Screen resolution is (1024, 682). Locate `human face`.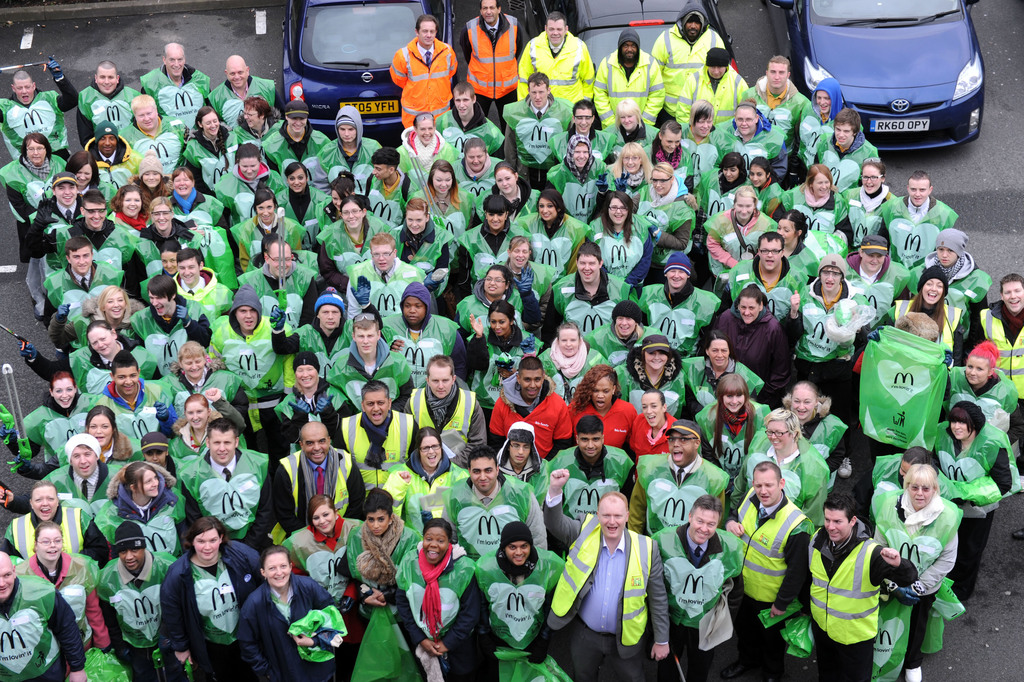
665, 430, 694, 469.
